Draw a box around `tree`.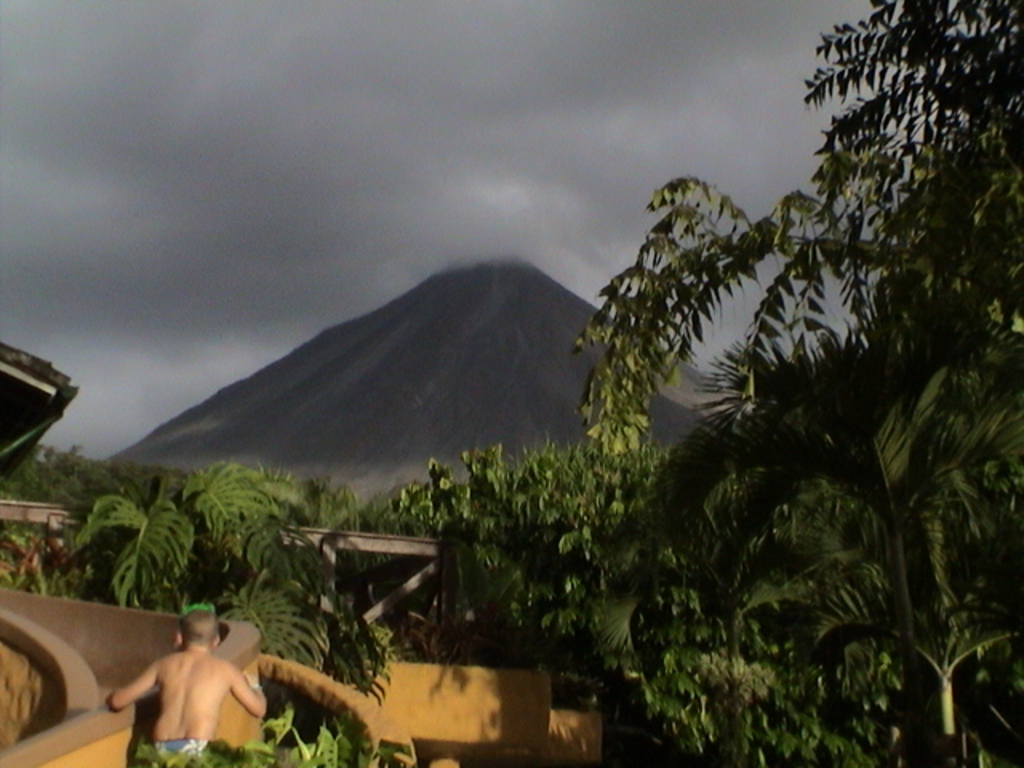
606/54/989/677.
